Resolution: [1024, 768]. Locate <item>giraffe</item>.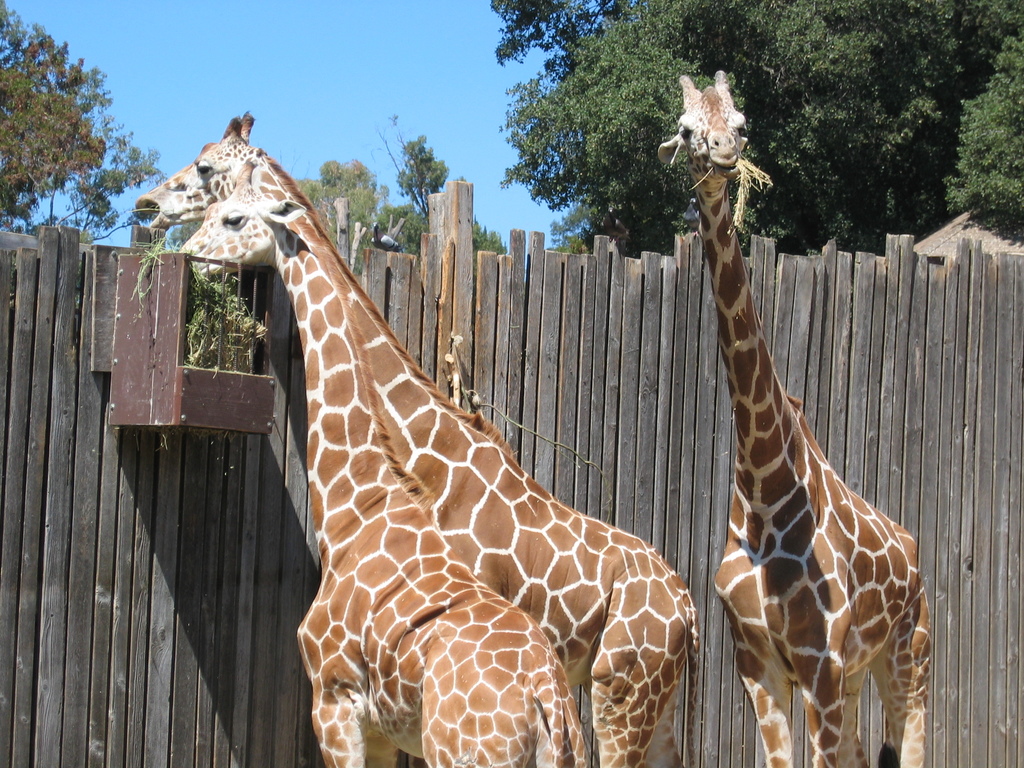
(left=131, top=109, right=701, bottom=767).
